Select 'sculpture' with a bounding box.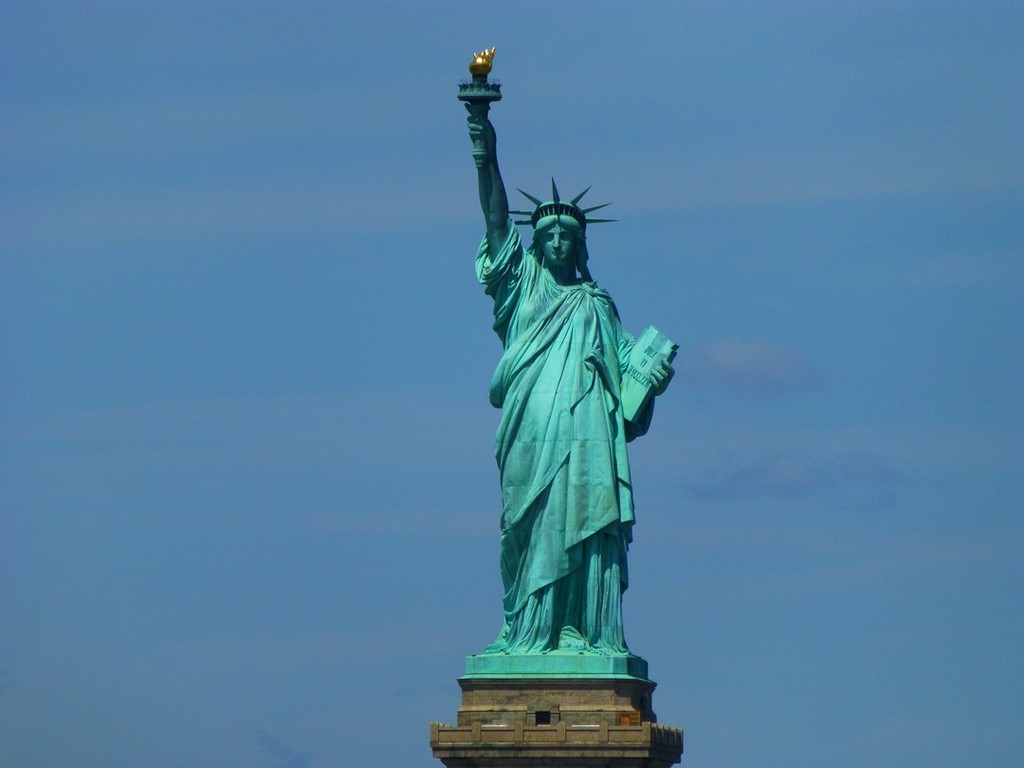
Rect(445, 44, 693, 697).
